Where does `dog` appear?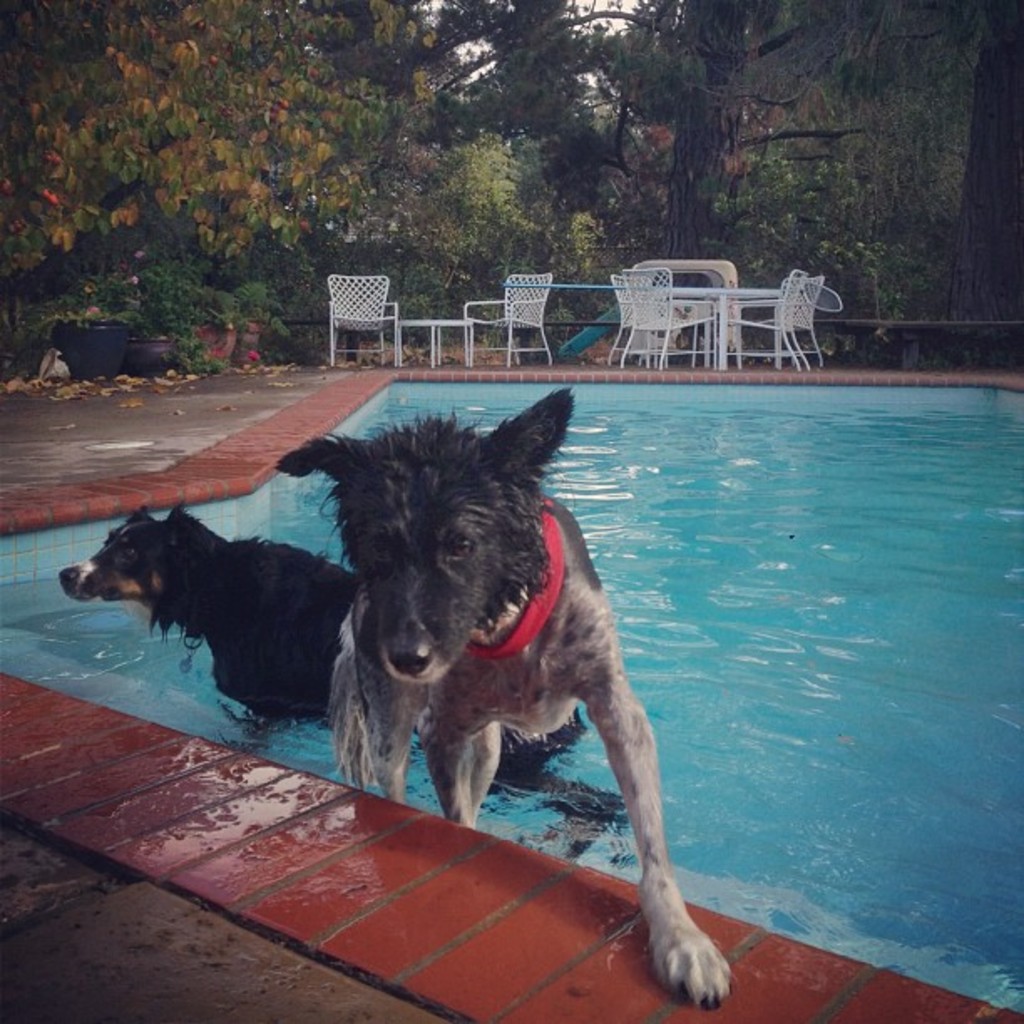
Appears at x1=55 y1=499 x2=631 y2=863.
